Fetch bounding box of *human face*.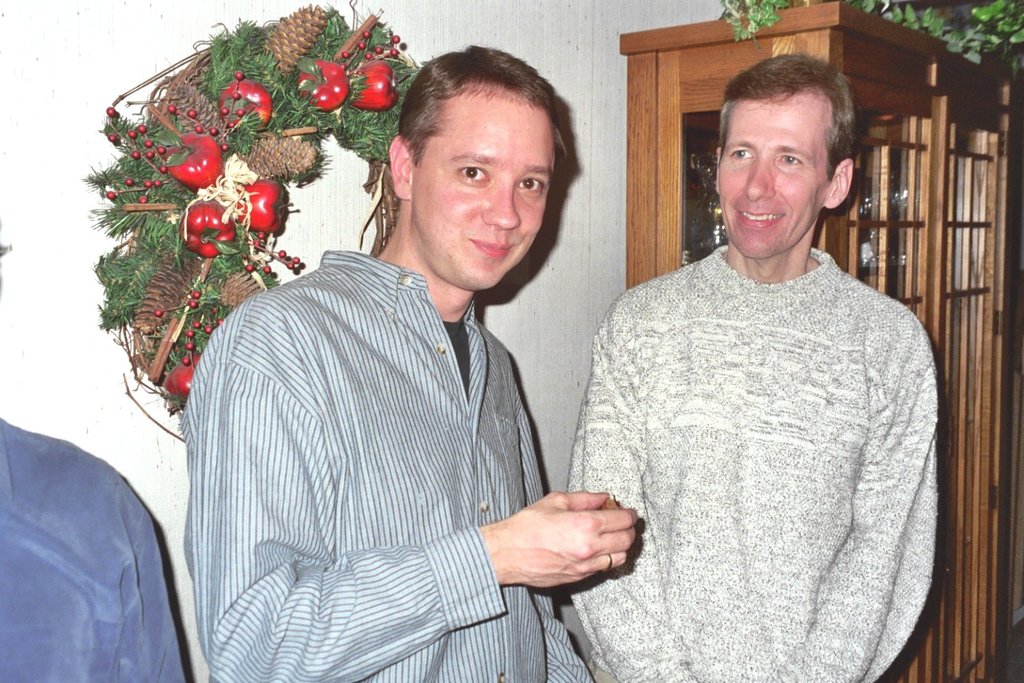
Bbox: bbox=[386, 63, 567, 295].
